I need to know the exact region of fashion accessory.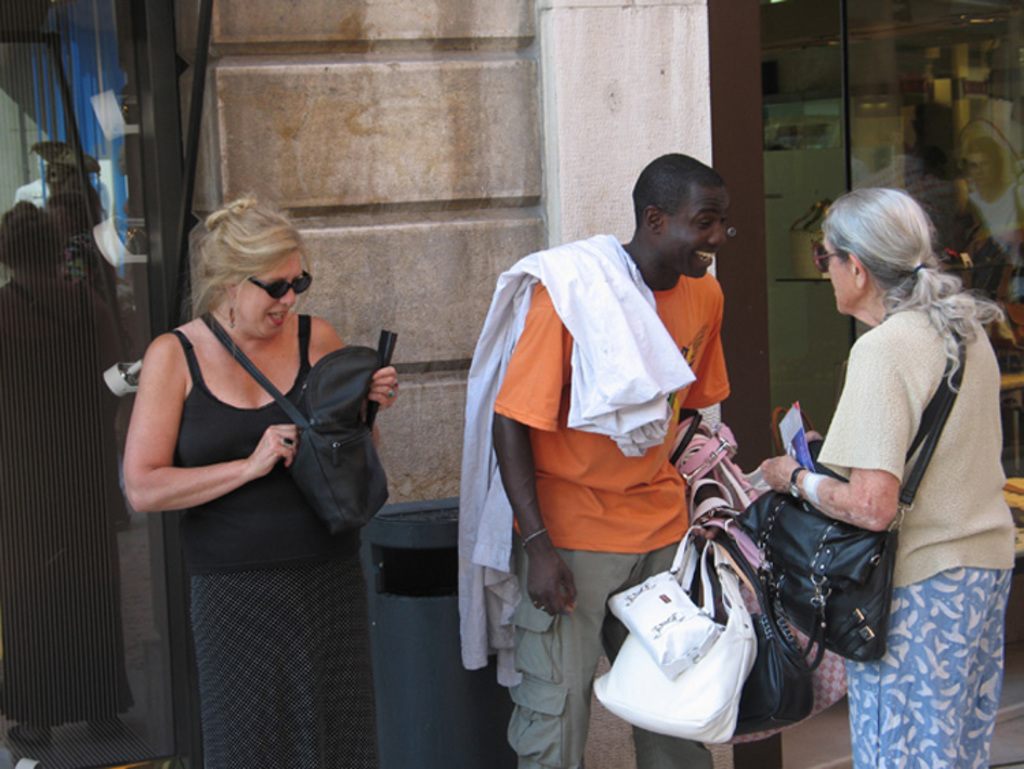
Region: x1=280 y1=434 x2=302 y2=449.
